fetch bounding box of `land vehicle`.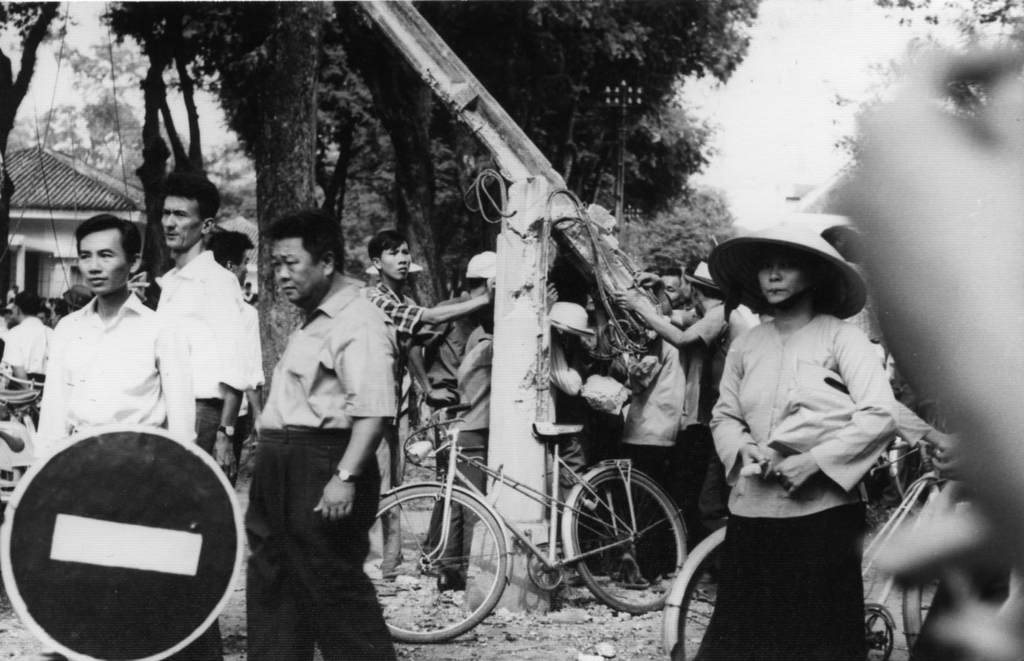
Bbox: rect(860, 456, 945, 660).
